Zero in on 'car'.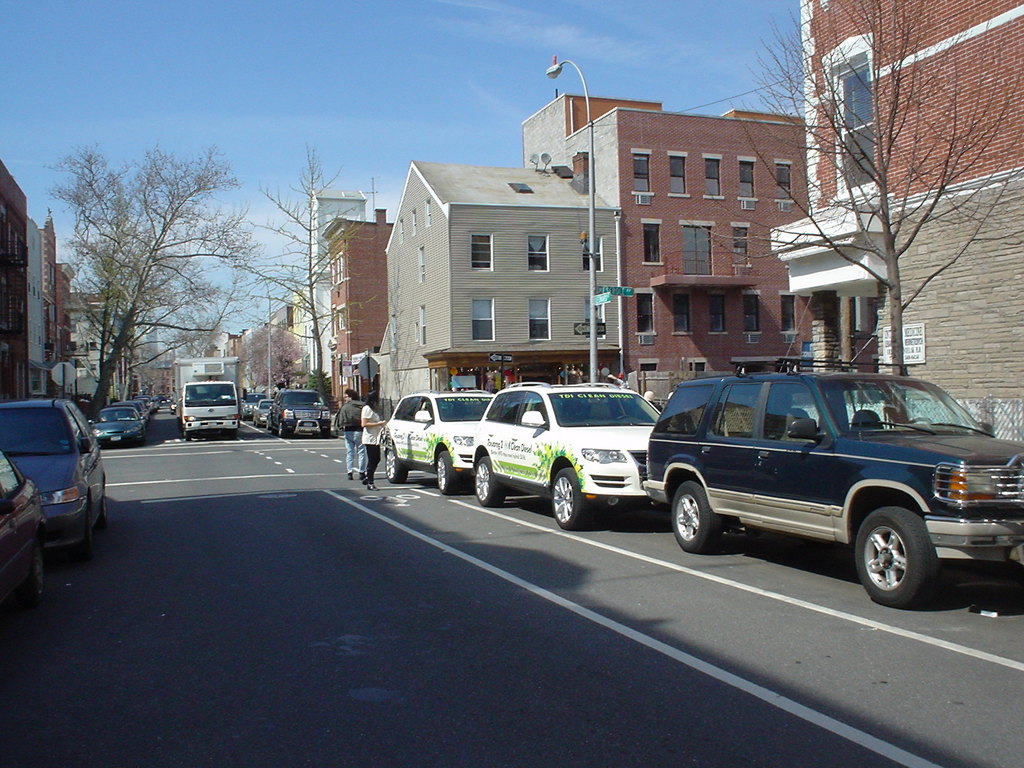
Zeroed in: select_region(5, 394, 107, 553).
